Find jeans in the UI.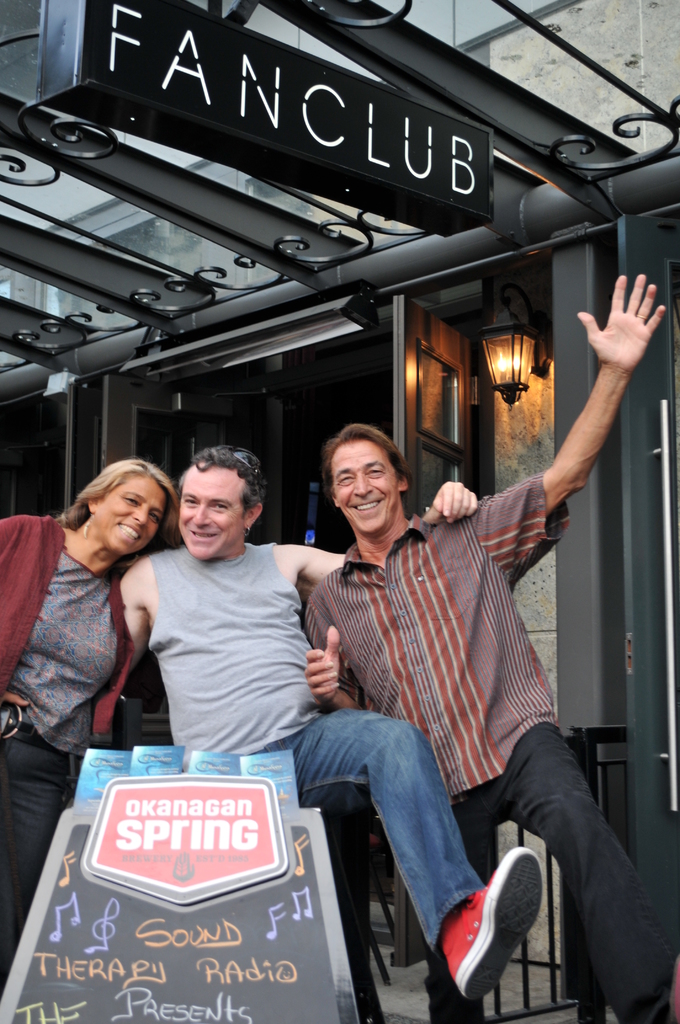
UI element at BBox(271, 709, 503, 943).
